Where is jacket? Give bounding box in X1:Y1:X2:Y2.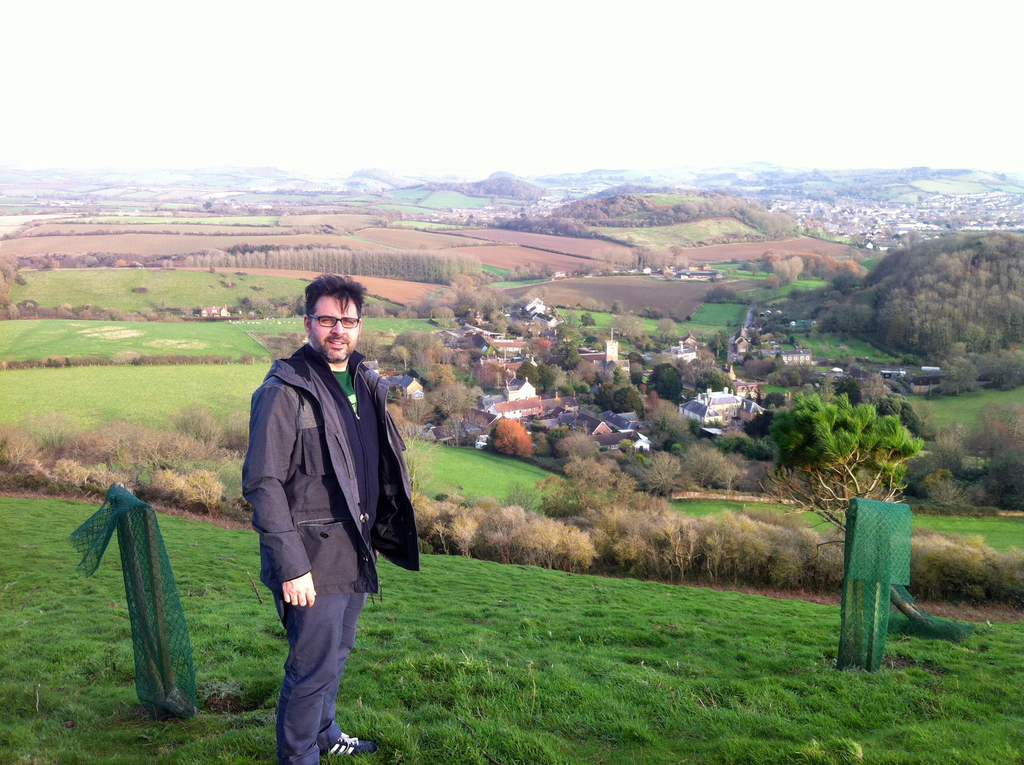
237:296:406:620.
